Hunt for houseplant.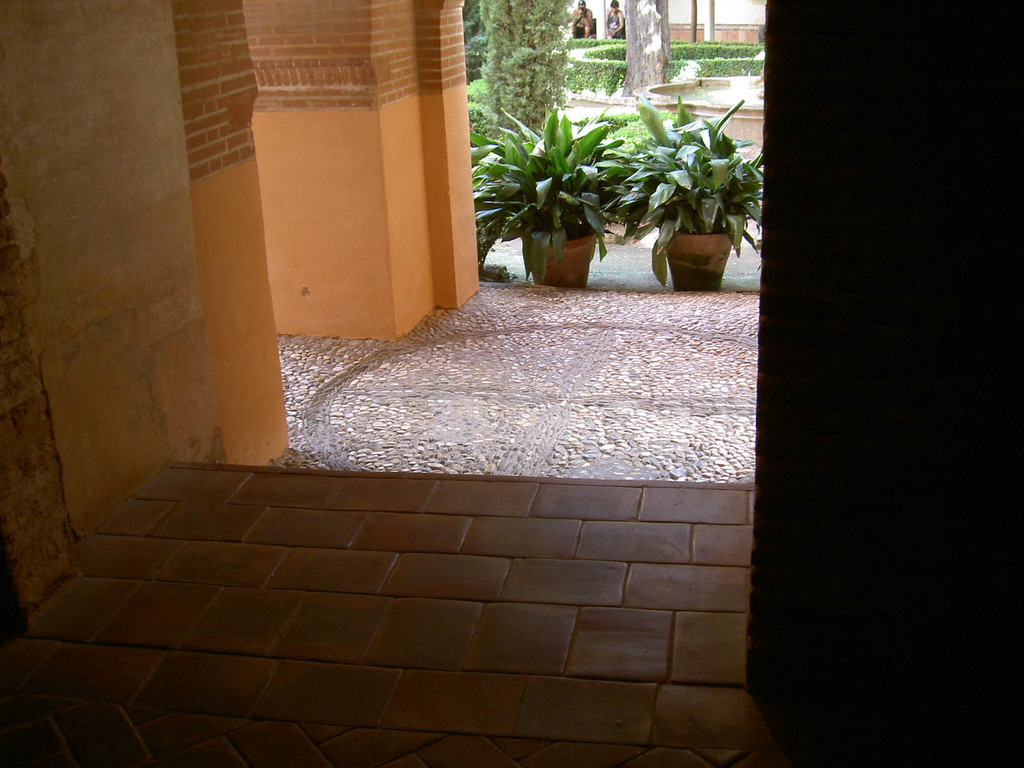
Hunted down at x1=465, y1=103, x2=641, y2=292.
